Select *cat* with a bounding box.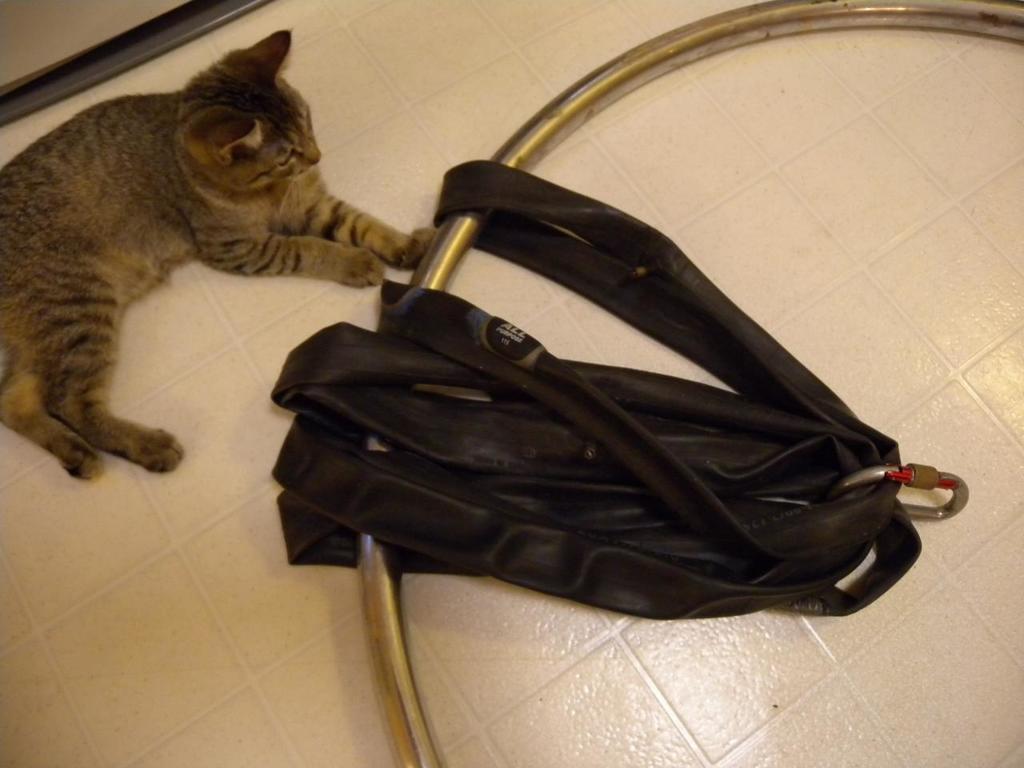
select_region(0, 21, 439, 485).
